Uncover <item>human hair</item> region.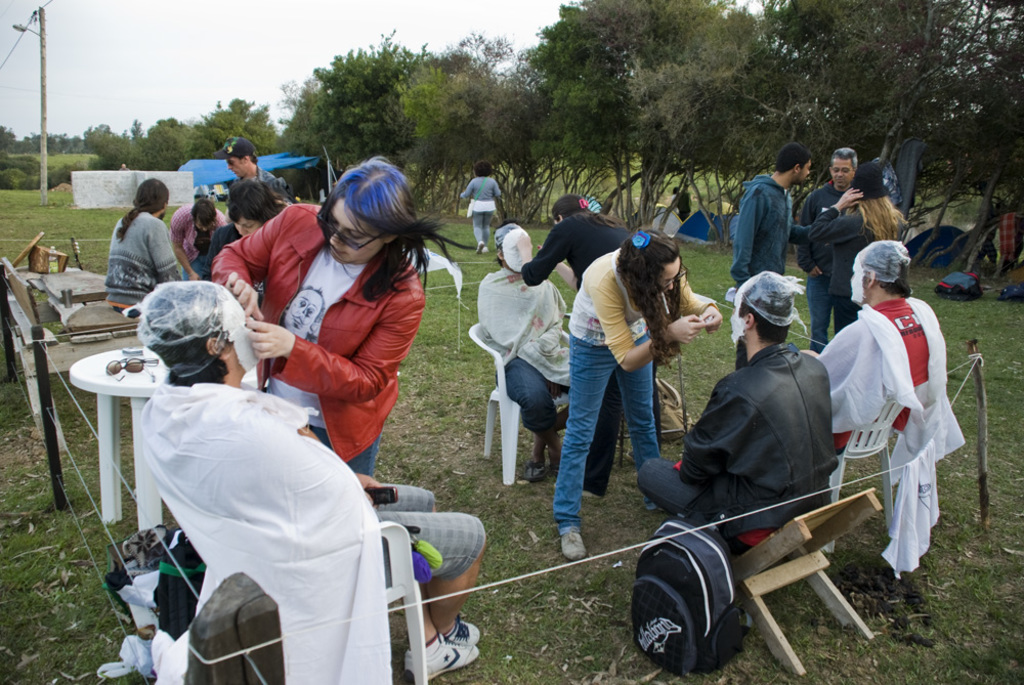
Uncovered: <bbox>229, 181, 288, 219</bbox>.
